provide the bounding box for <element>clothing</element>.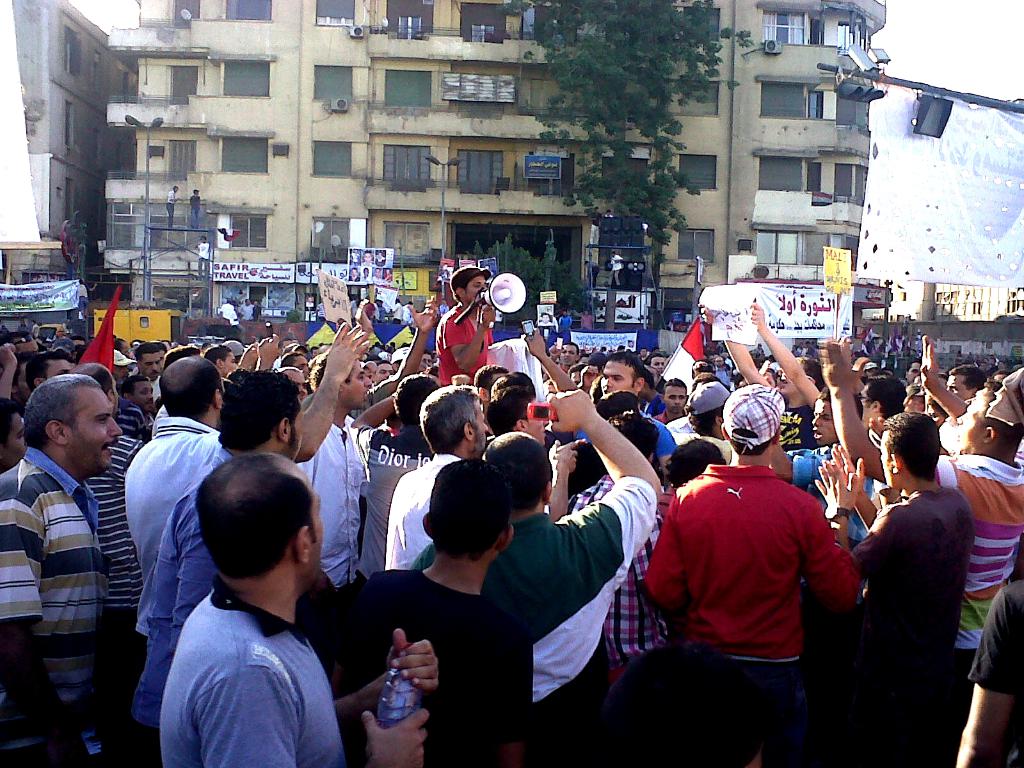
(x1=481, y1=504, x2=654, y2=744).
